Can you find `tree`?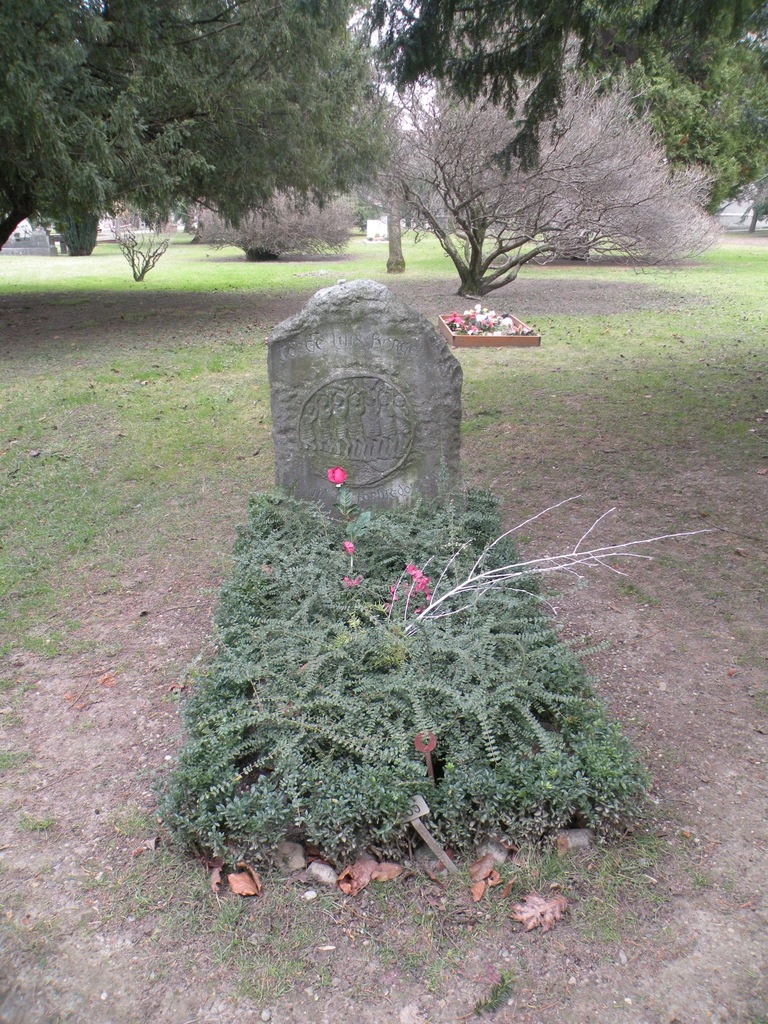
Yes, bounding box: left=0, top=0, right=408, bottom=252.
